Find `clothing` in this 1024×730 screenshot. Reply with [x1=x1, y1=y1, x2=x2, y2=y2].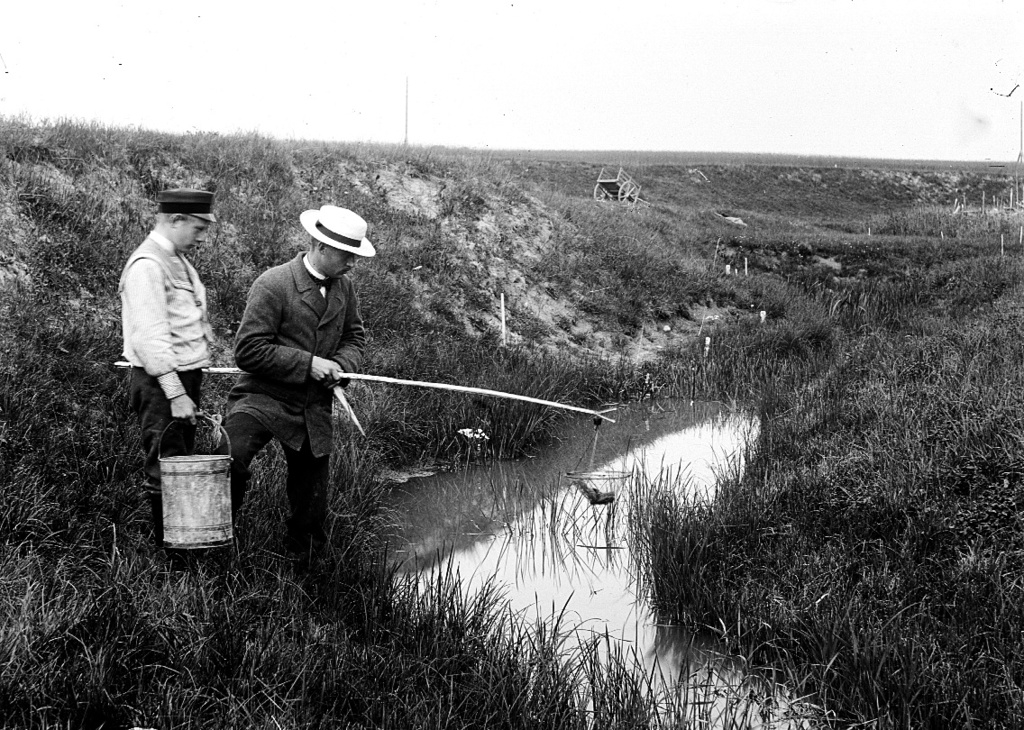
[x1=207, y1=249, x2=361, y2=559].
